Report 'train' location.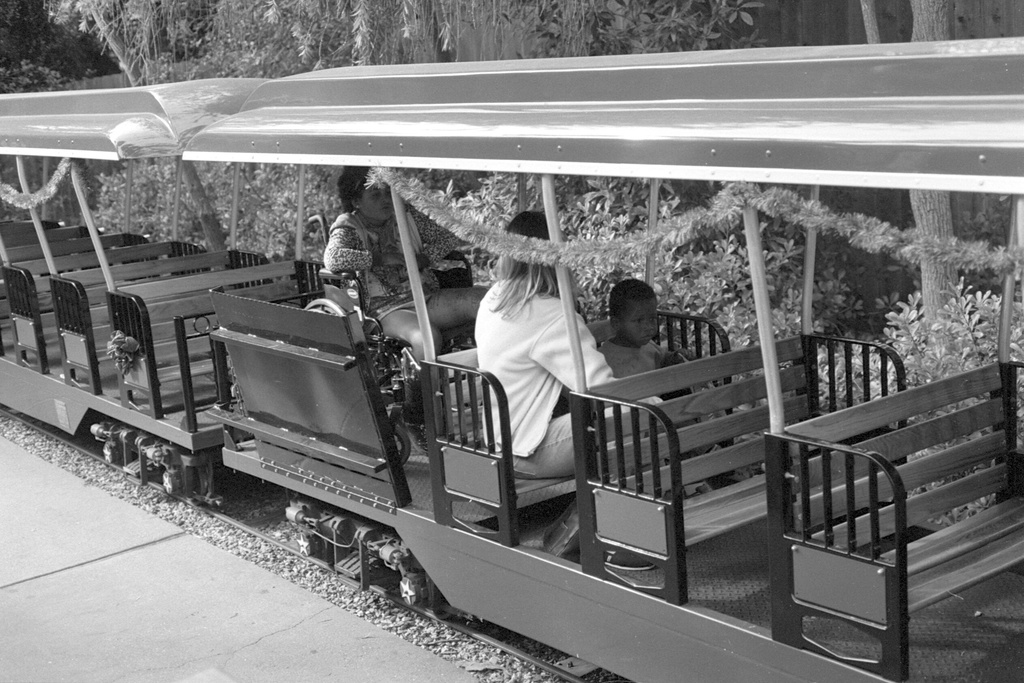
Report: [left=0, top=40, right=1023, bottom=682].
